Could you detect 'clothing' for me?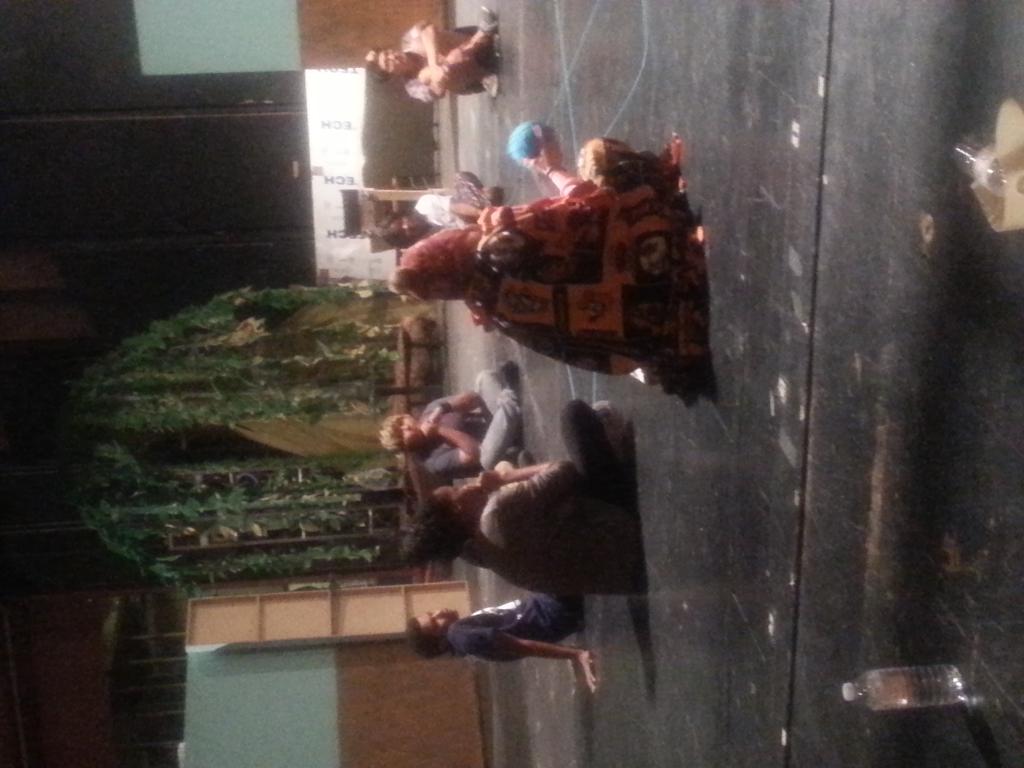
Detection result: 406, 367, 528, 477.
